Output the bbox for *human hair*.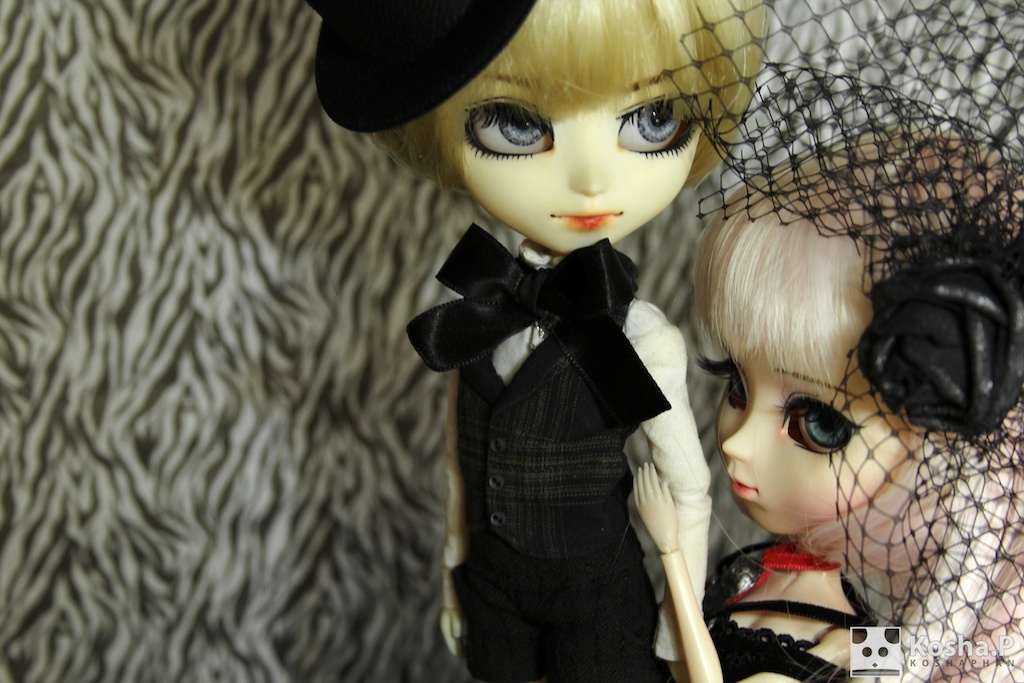
[365,0,769,193].
